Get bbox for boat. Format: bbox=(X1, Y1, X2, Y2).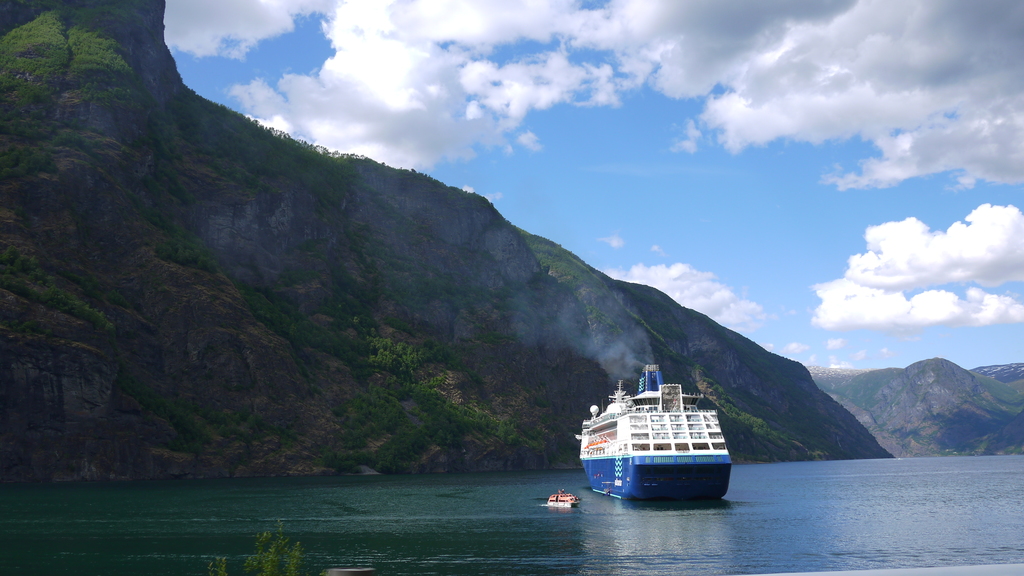
bbox=(539, 490, 584, 508).
